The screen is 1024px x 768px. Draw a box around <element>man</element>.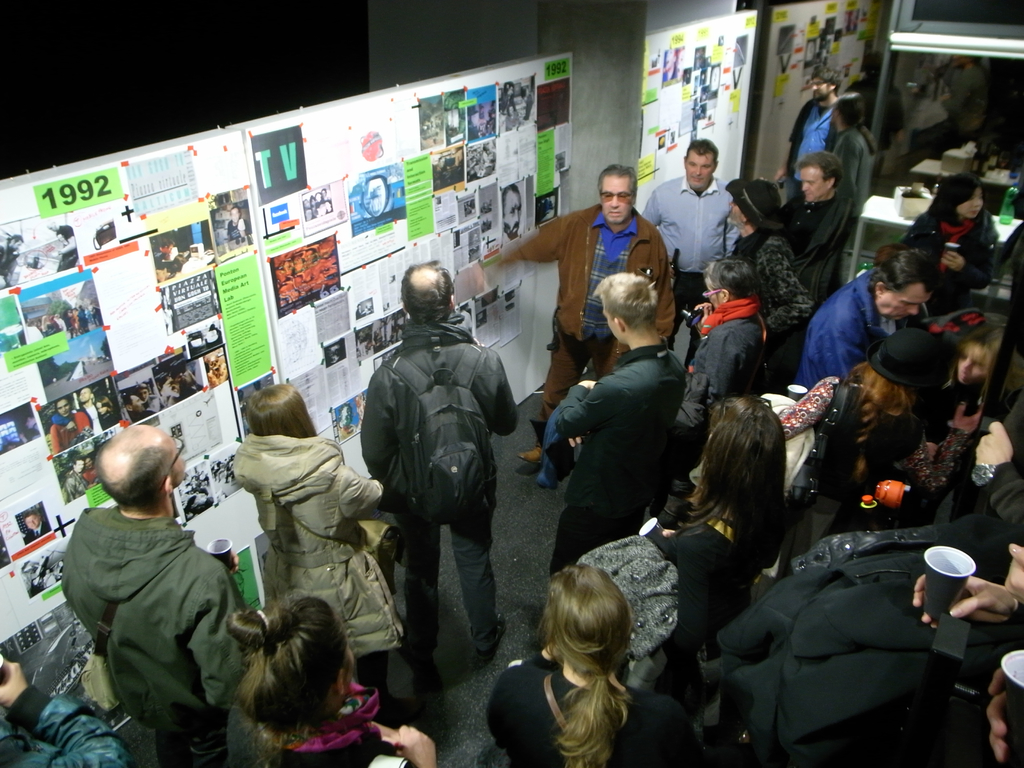
[left=17, top=509, right=52, bottom=543].
